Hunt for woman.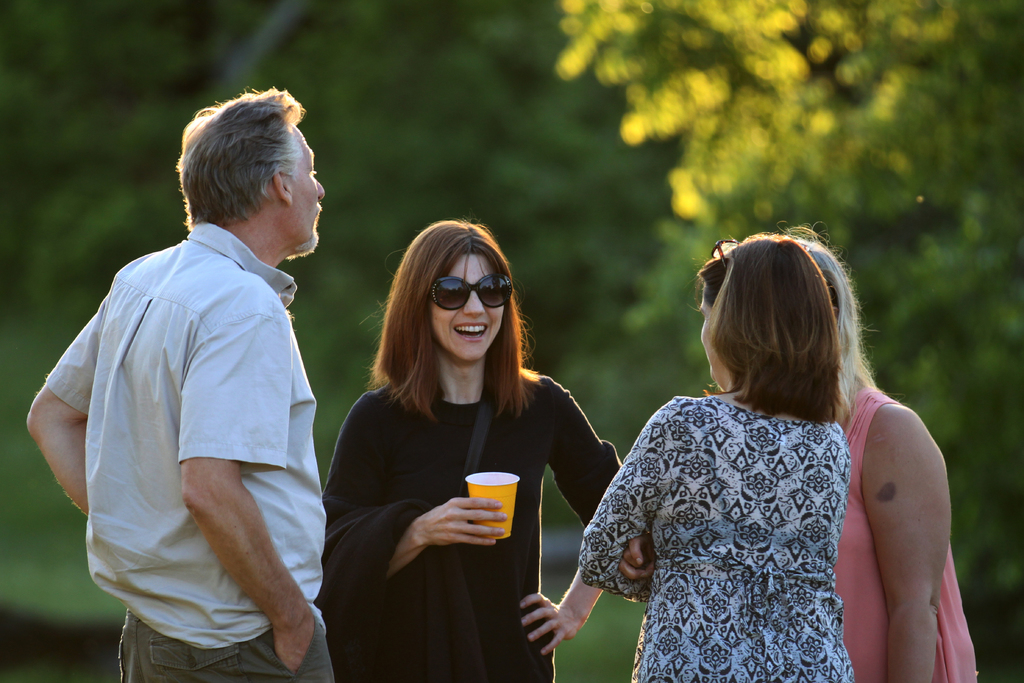
Hunted down at BBox(578, 230, 857, 682).
